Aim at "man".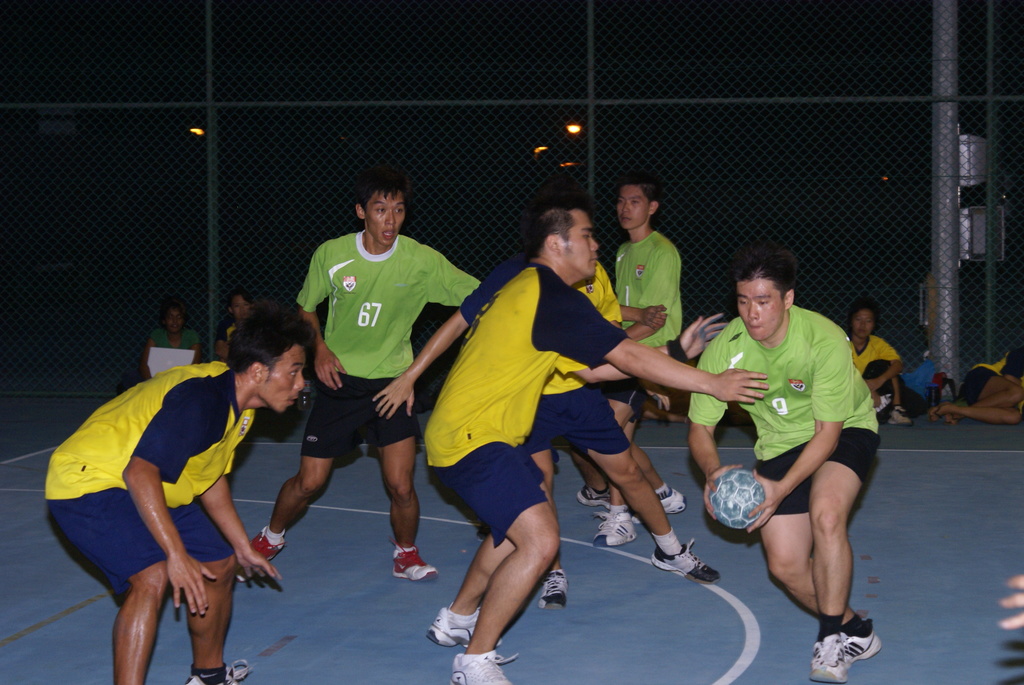
Aimed at <box>45,310,317,684</box>.
